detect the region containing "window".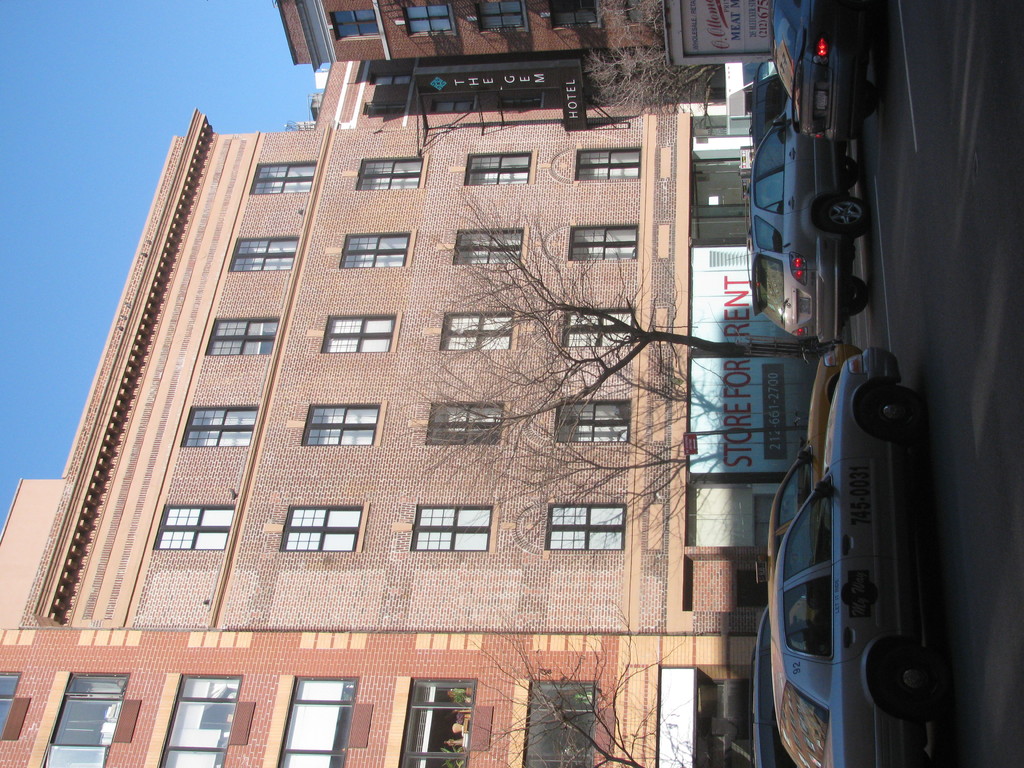
bbox=(465, 151, 536, 188).
